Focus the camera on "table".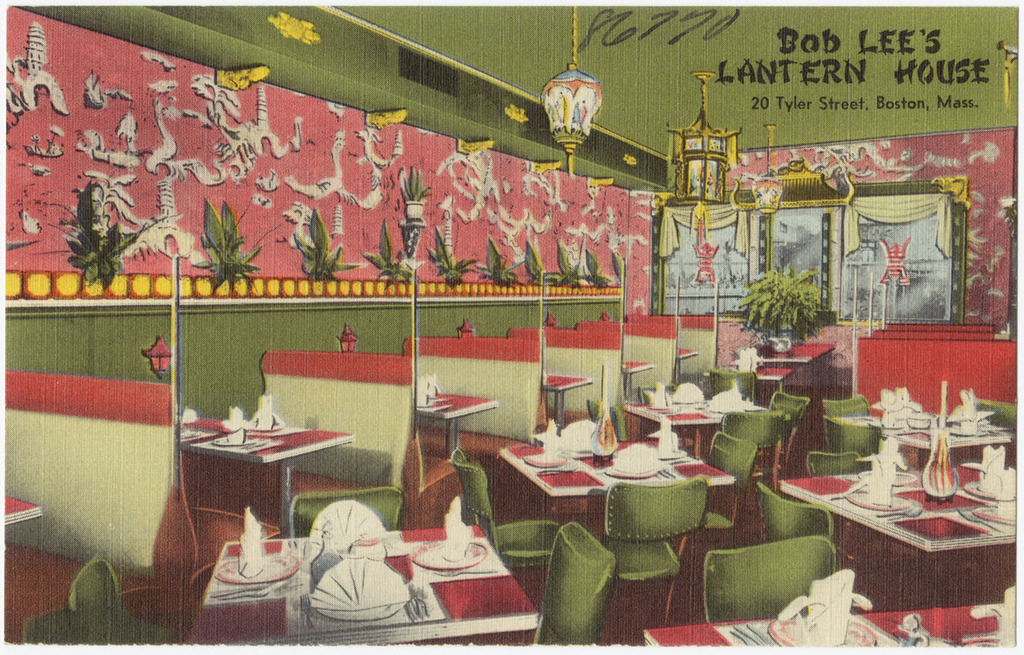
Focus region: [x1=544, y1=374, x2=593, y2=428].
